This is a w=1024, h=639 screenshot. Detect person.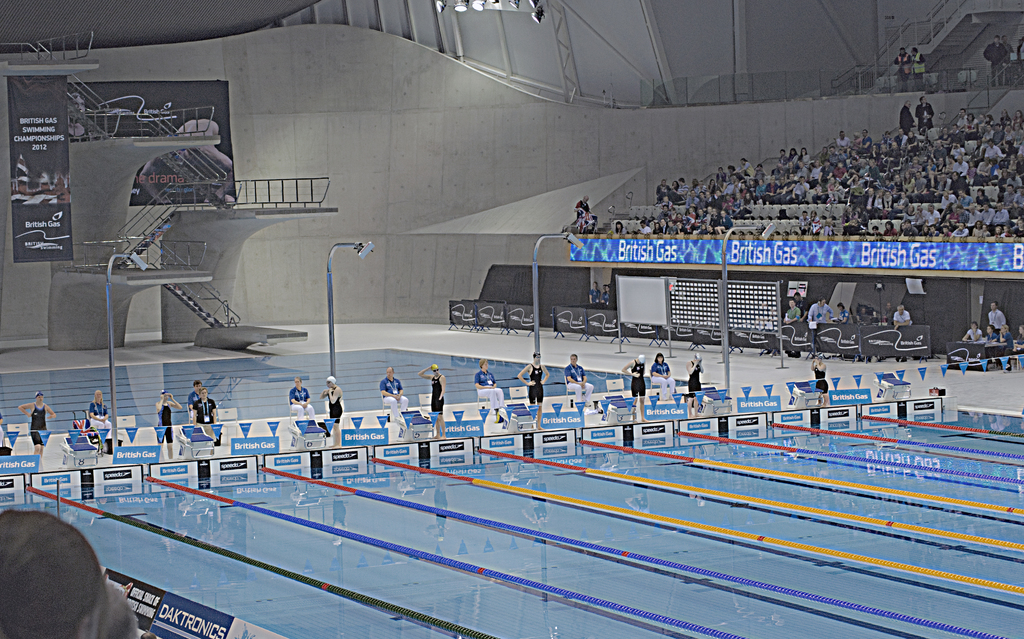
897, 97, 918, 137.
